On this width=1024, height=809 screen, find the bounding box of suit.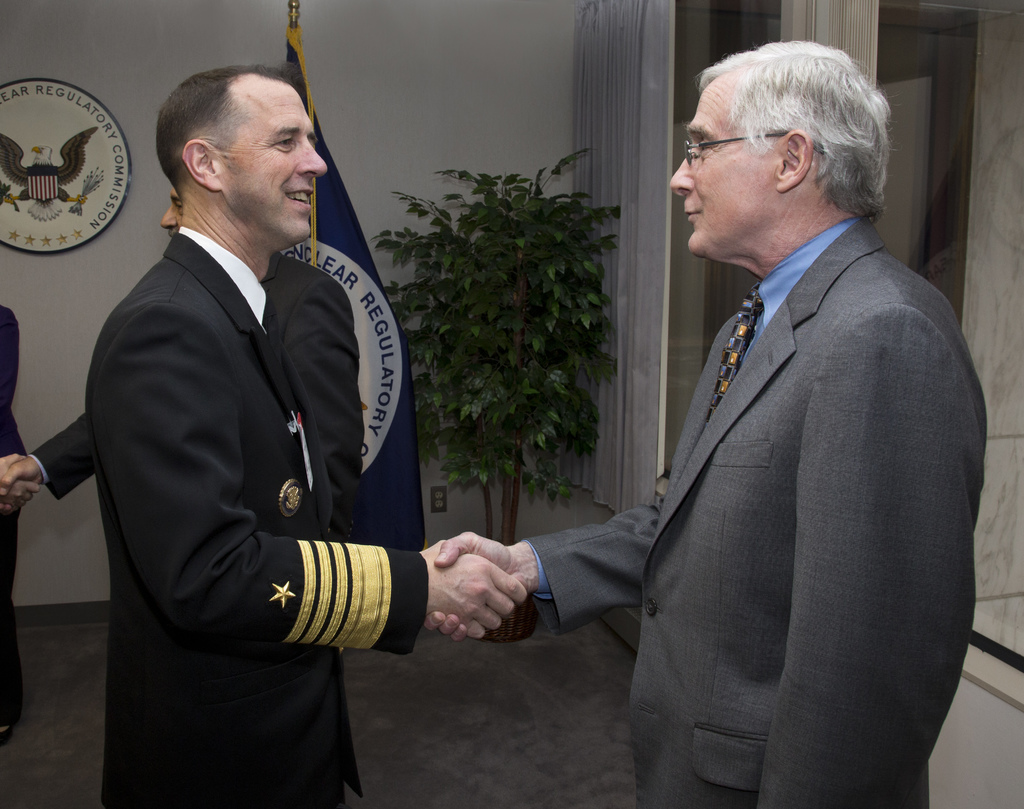
Bounding box: Rect(0, 300, 28, 721).
